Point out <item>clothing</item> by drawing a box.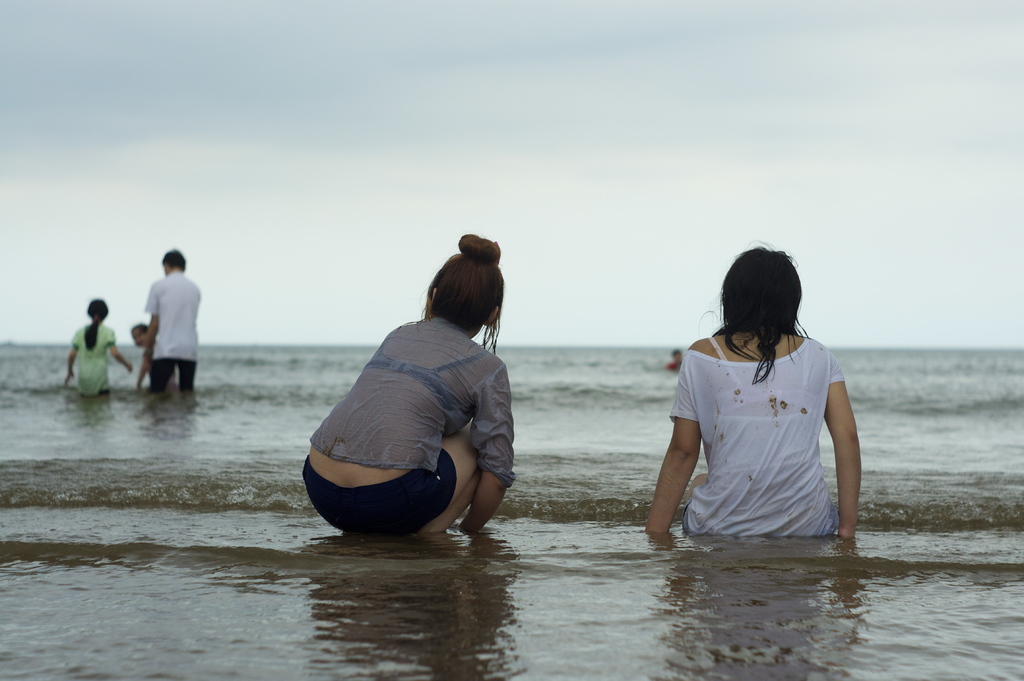
(308, 451, 451, 540).
